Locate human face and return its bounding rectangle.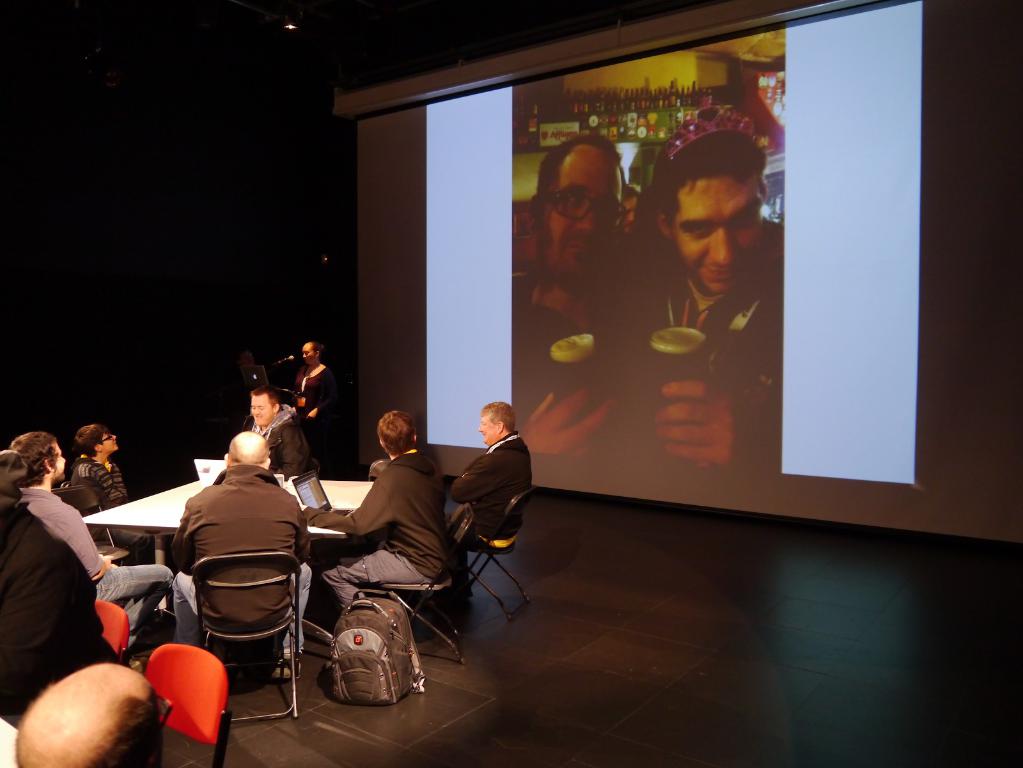
l=673, t=175, r=761, b=290.
